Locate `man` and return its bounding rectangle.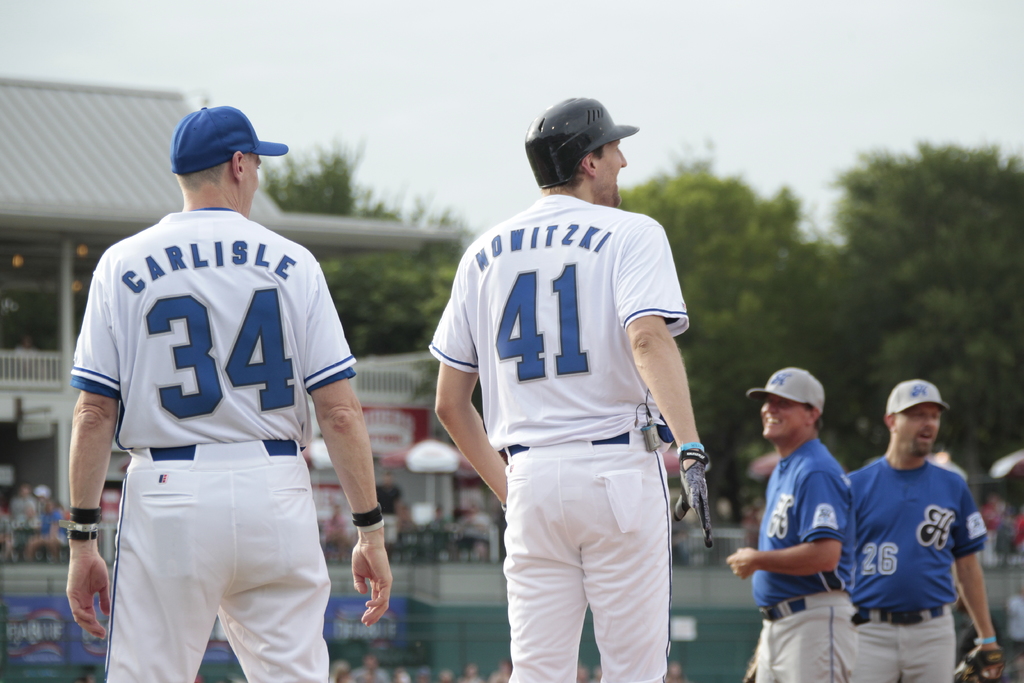
427 97 717 682.
